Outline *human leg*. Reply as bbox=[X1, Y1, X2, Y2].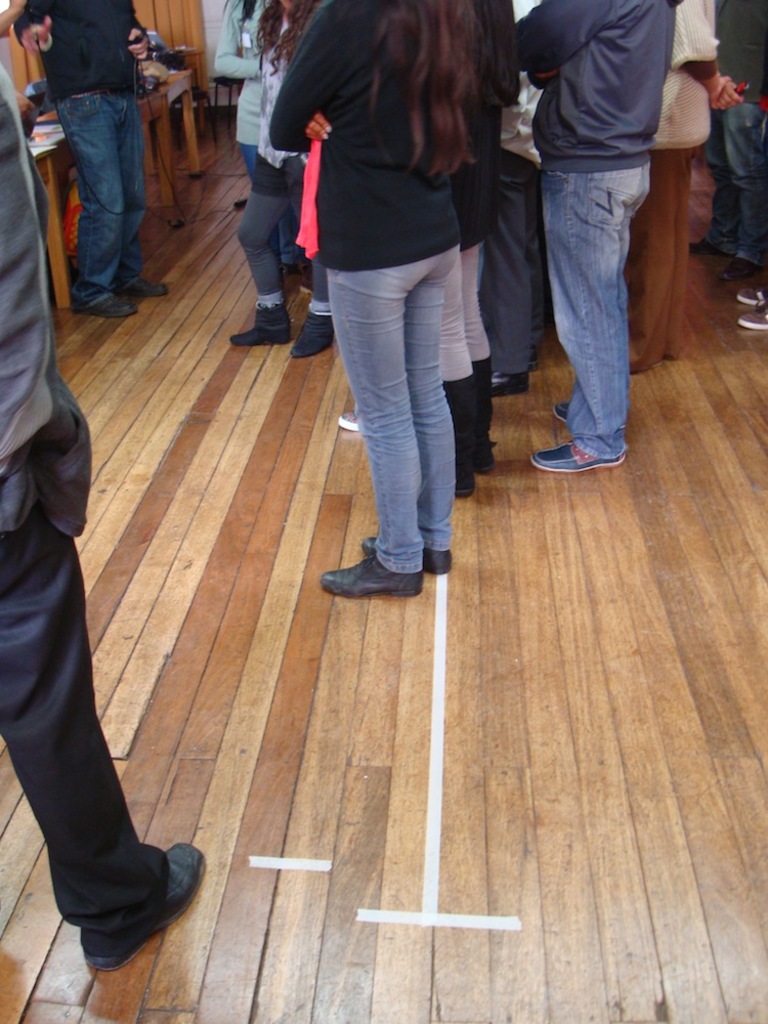
bbox=[234, 86, 299, 282].
